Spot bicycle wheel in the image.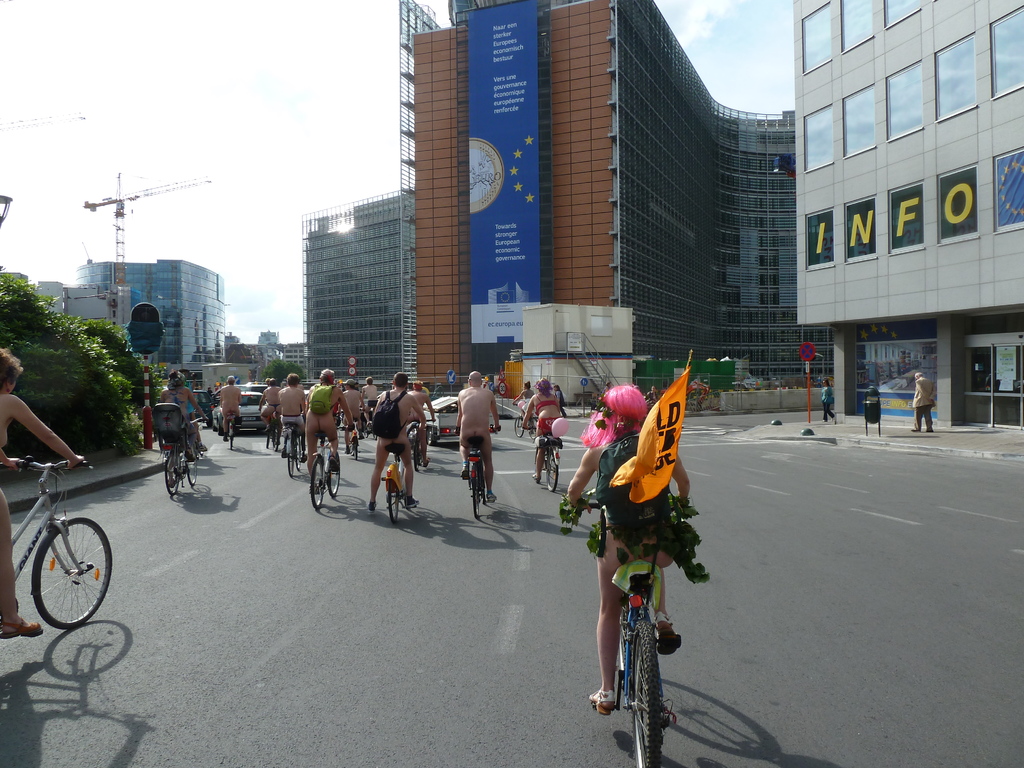
bicycle wheel found at 351:437:358:461.
